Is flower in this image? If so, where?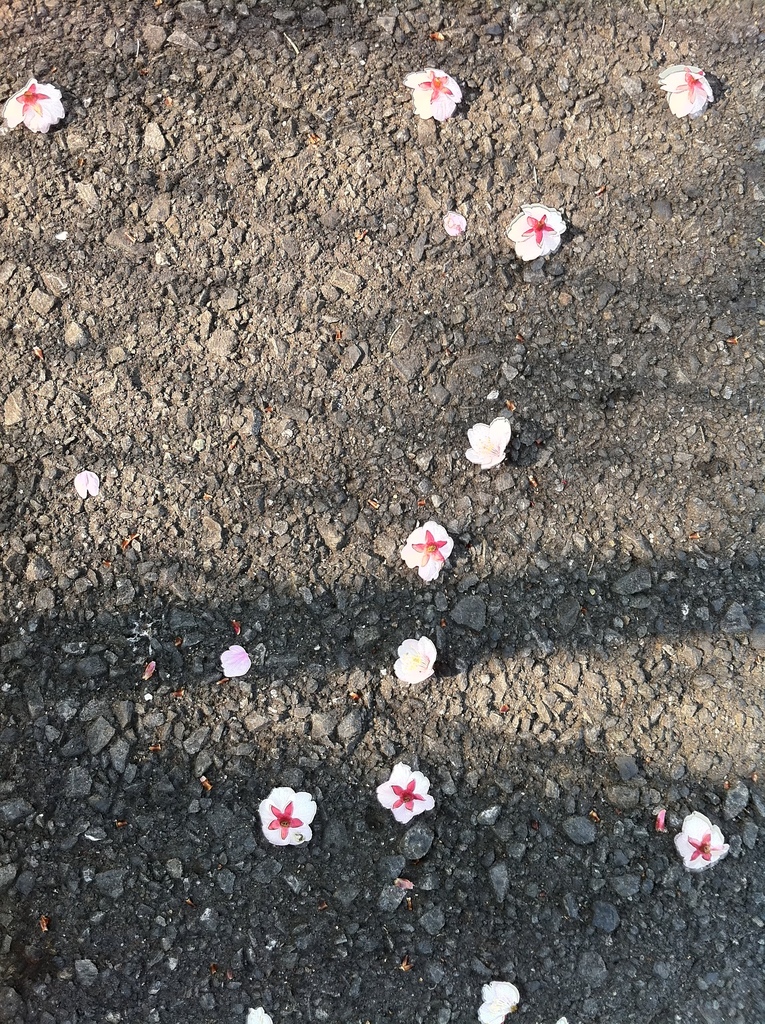
Yes, at crop(476, 979, 522, 1023).
